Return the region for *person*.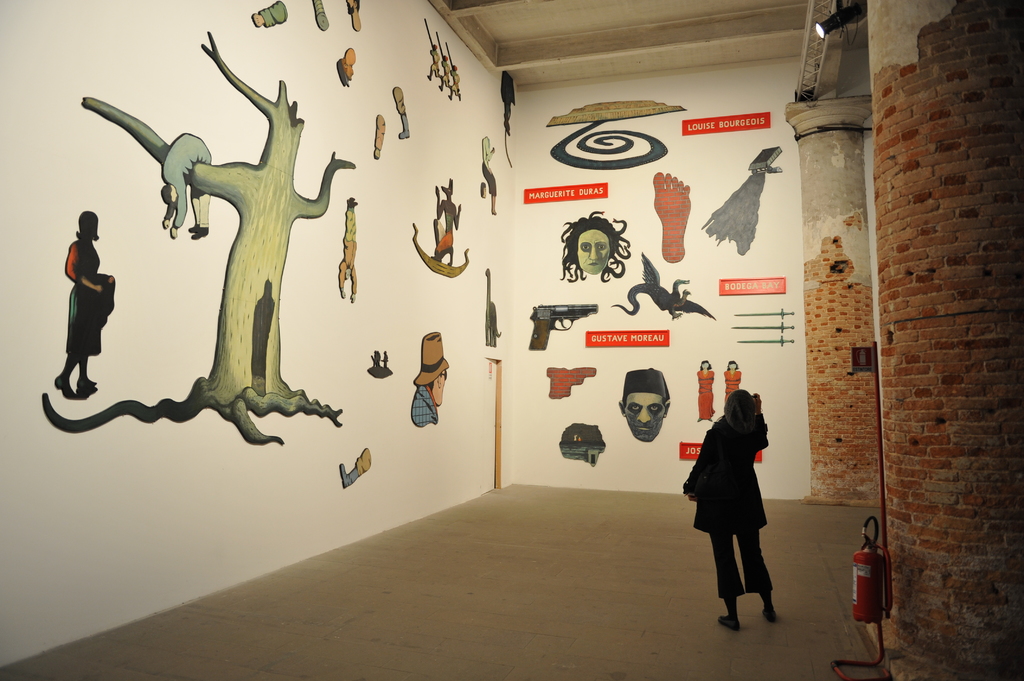
x1=685, y1=390, x2=780, y2=625.
